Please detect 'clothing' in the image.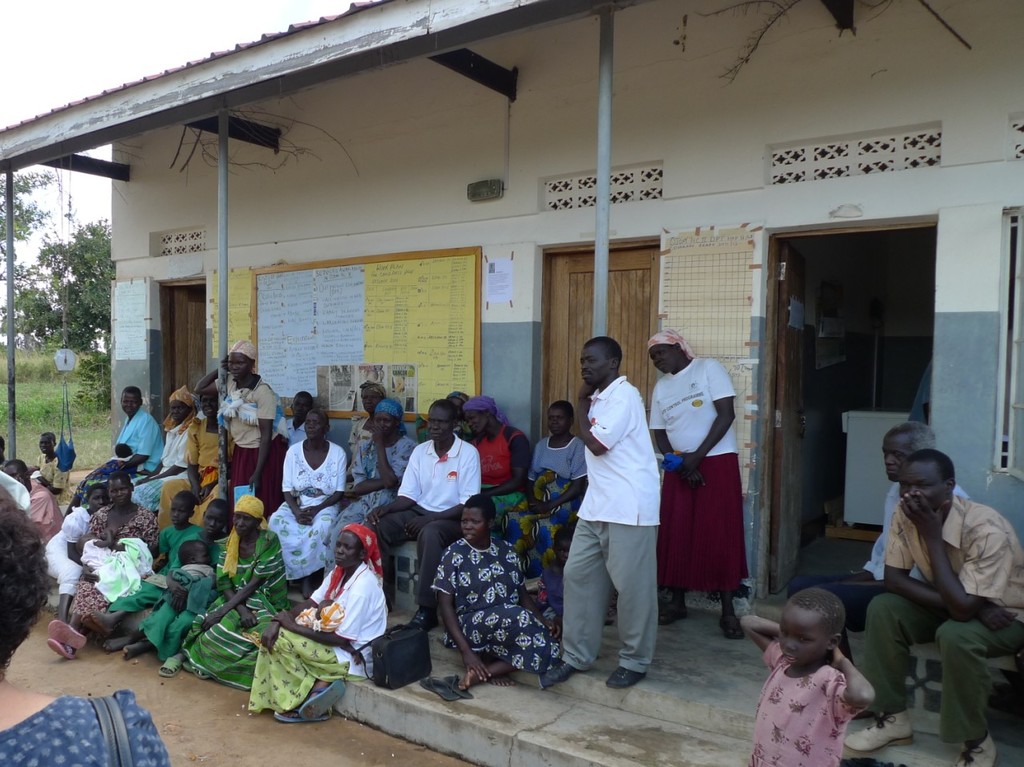
(left=215, top=372, right=277, bottom=507).
